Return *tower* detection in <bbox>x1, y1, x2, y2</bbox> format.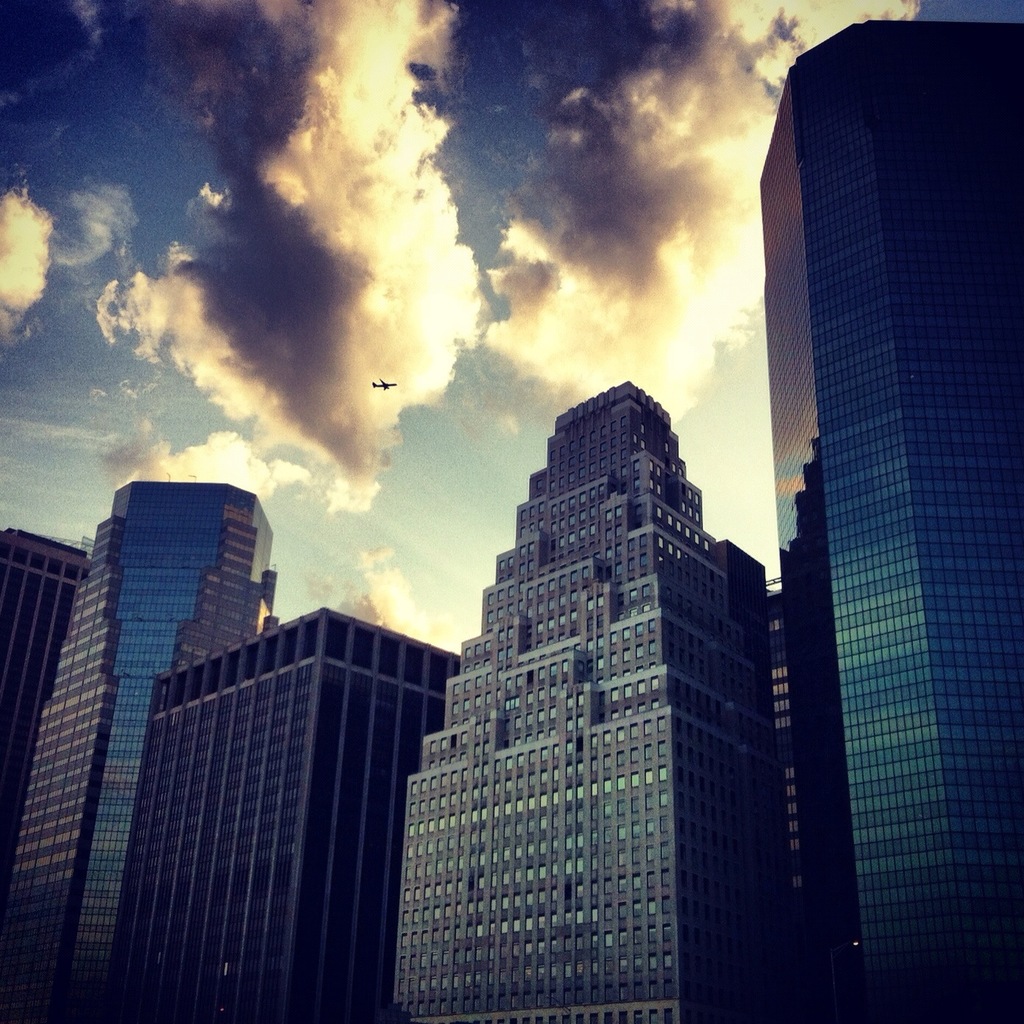
<bbox>736, 10, 1012, 840</bbox>.
